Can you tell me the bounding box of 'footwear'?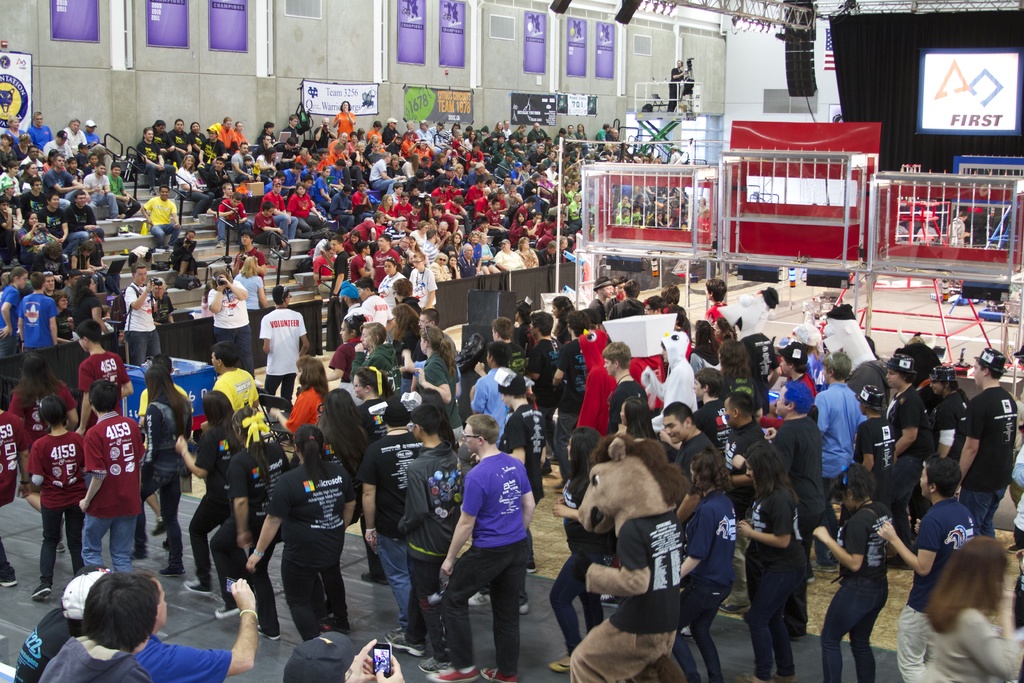
{"left": 427, "top": 666, "right": 478, "bottom": 682}.
